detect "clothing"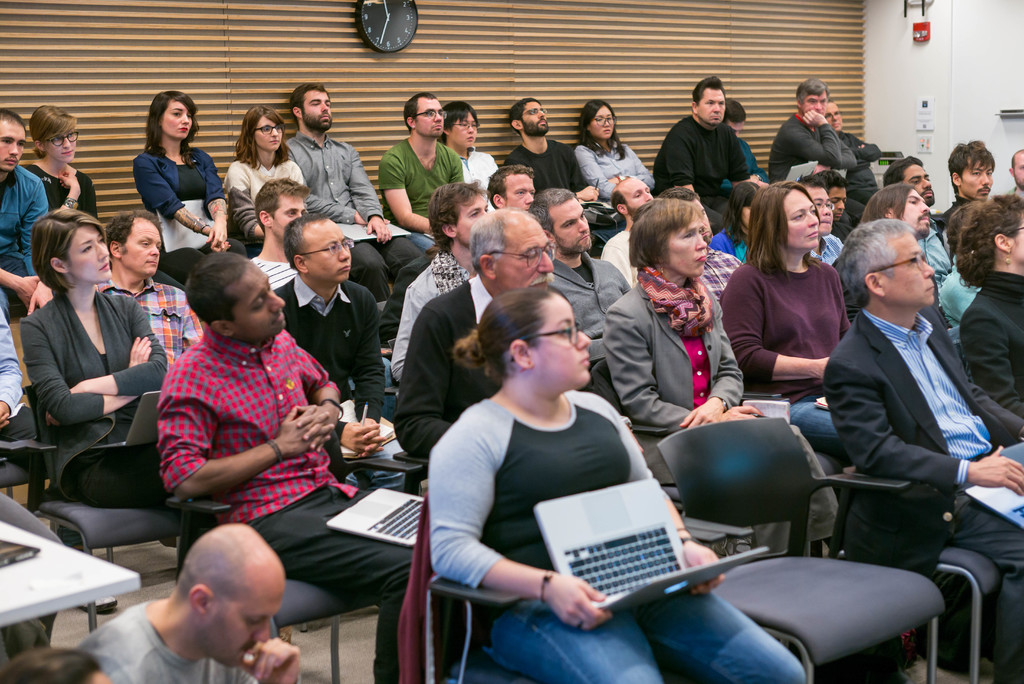
Rect(769, 112, 856, 190)
